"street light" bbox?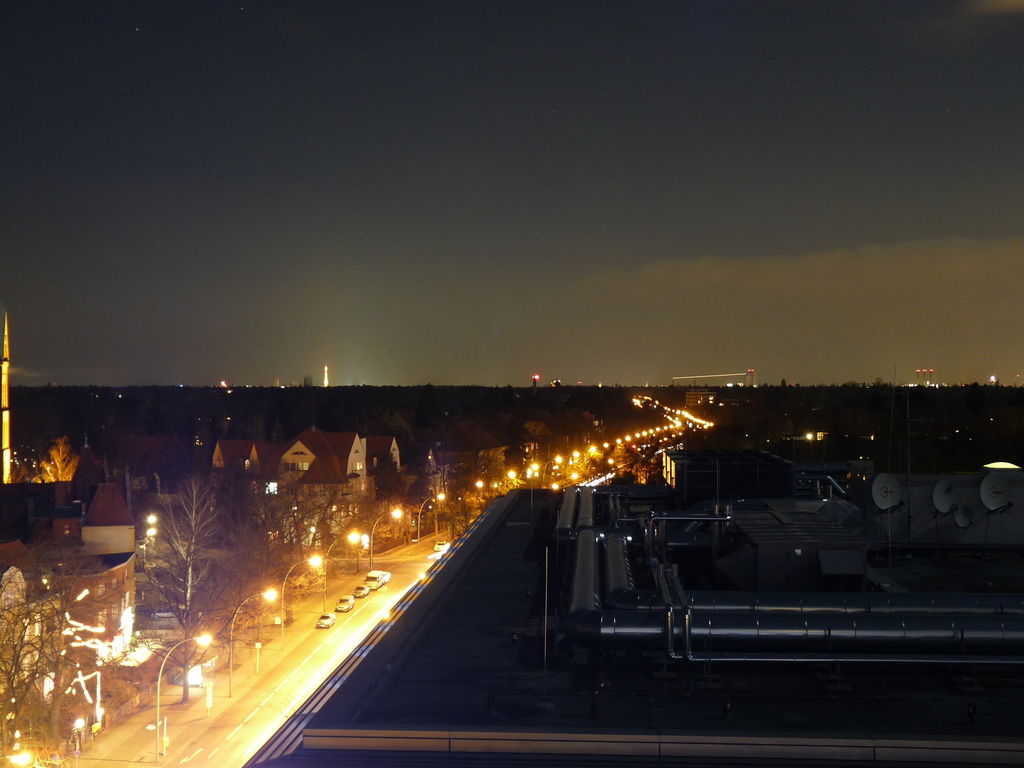
x1=367, y1=506, x2=401, y2=575
